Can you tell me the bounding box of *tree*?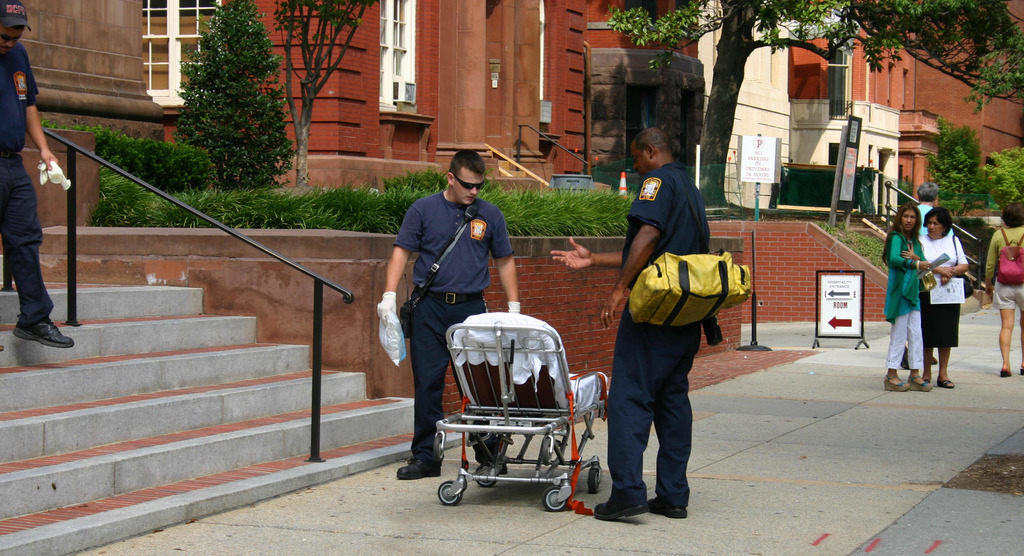
box(161, 6, 285, 183).
